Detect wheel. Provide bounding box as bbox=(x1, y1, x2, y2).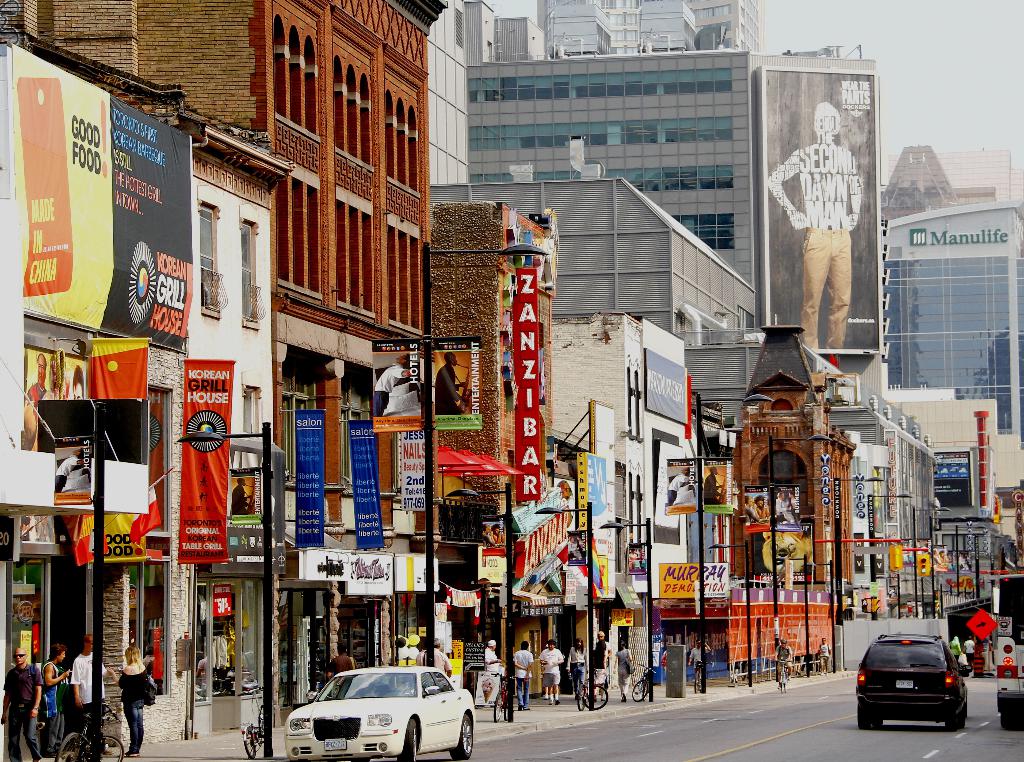
bbox=(493, 690, 507, 722).
